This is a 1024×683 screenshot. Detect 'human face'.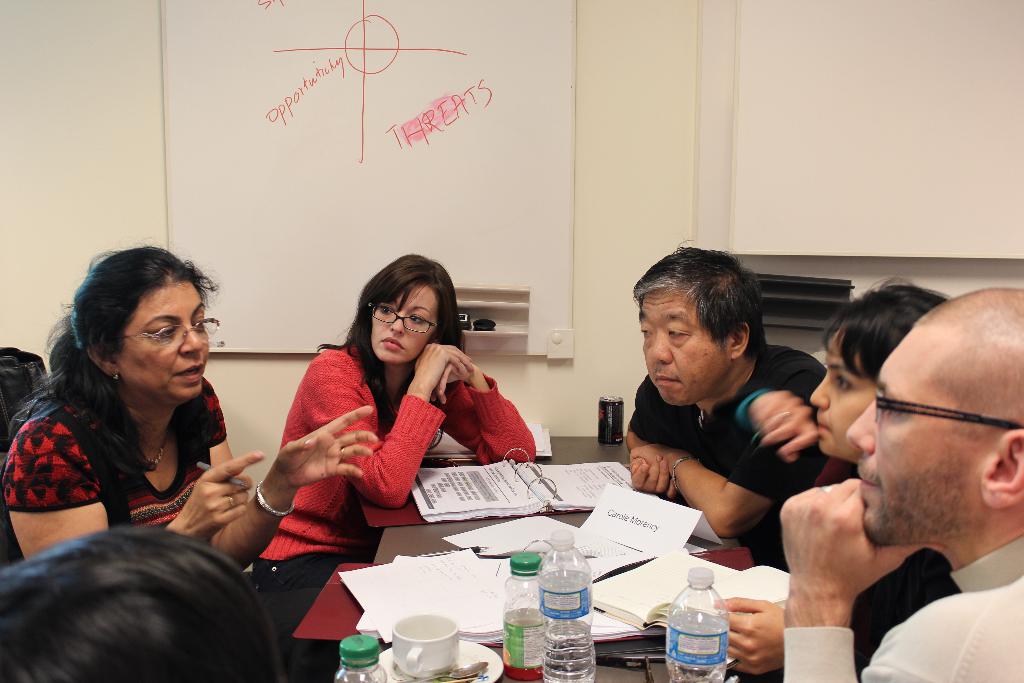
<region>636, 284, 730, 407</region>.
